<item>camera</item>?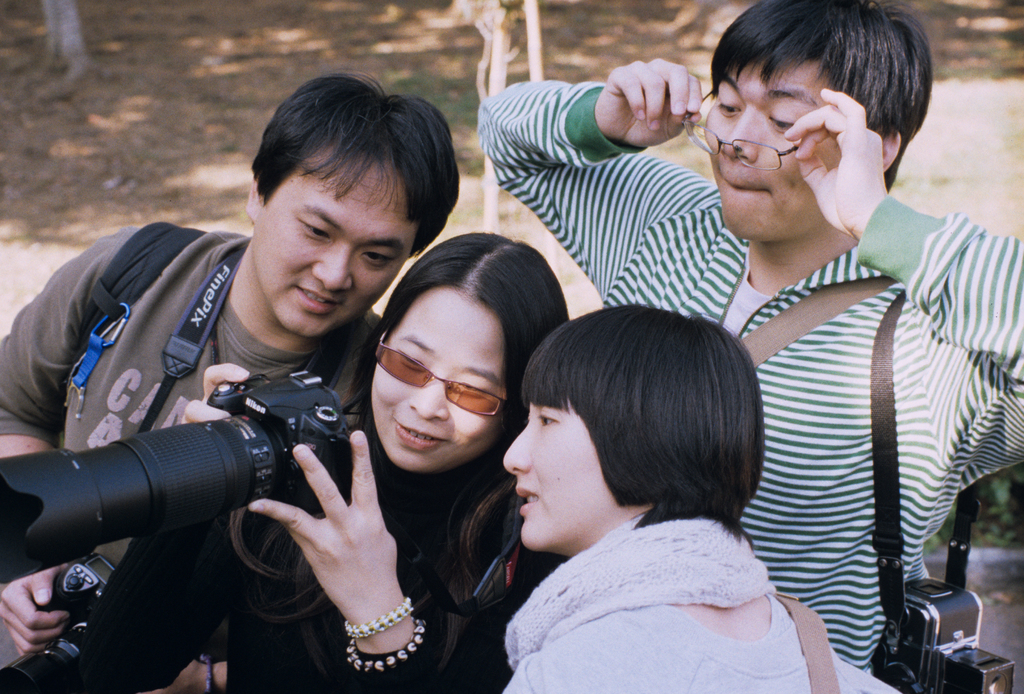
region(0, 364, 360, 590)
